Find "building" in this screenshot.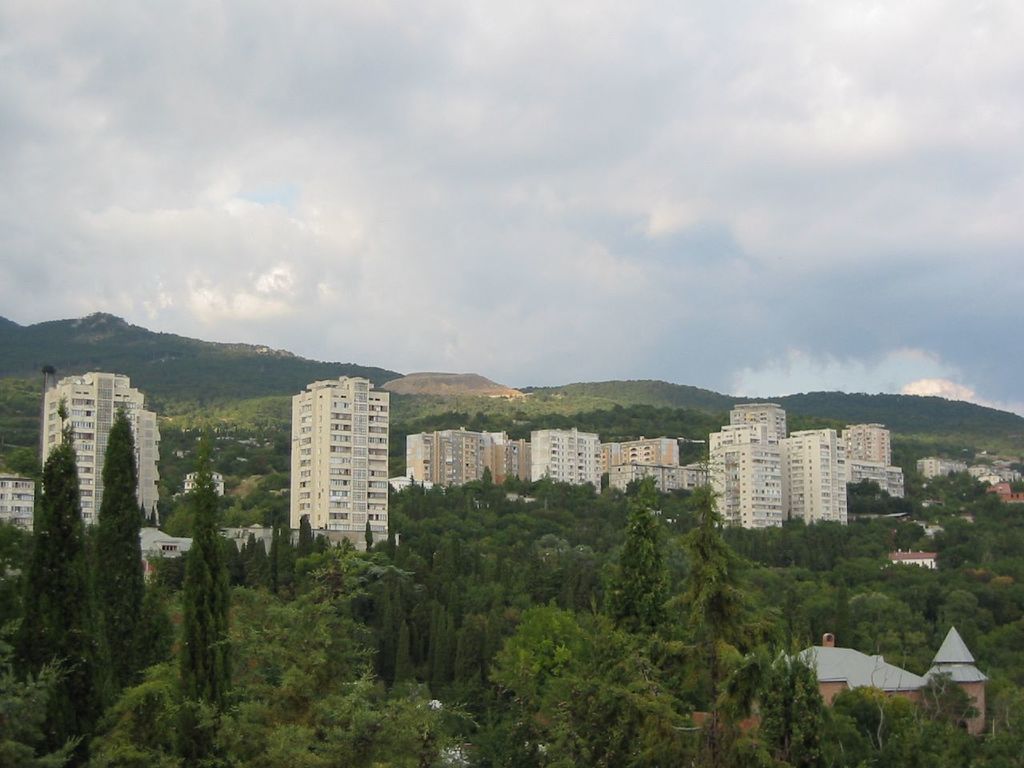
The bounding box for "building" is <box>42,374,160,530</box>.
